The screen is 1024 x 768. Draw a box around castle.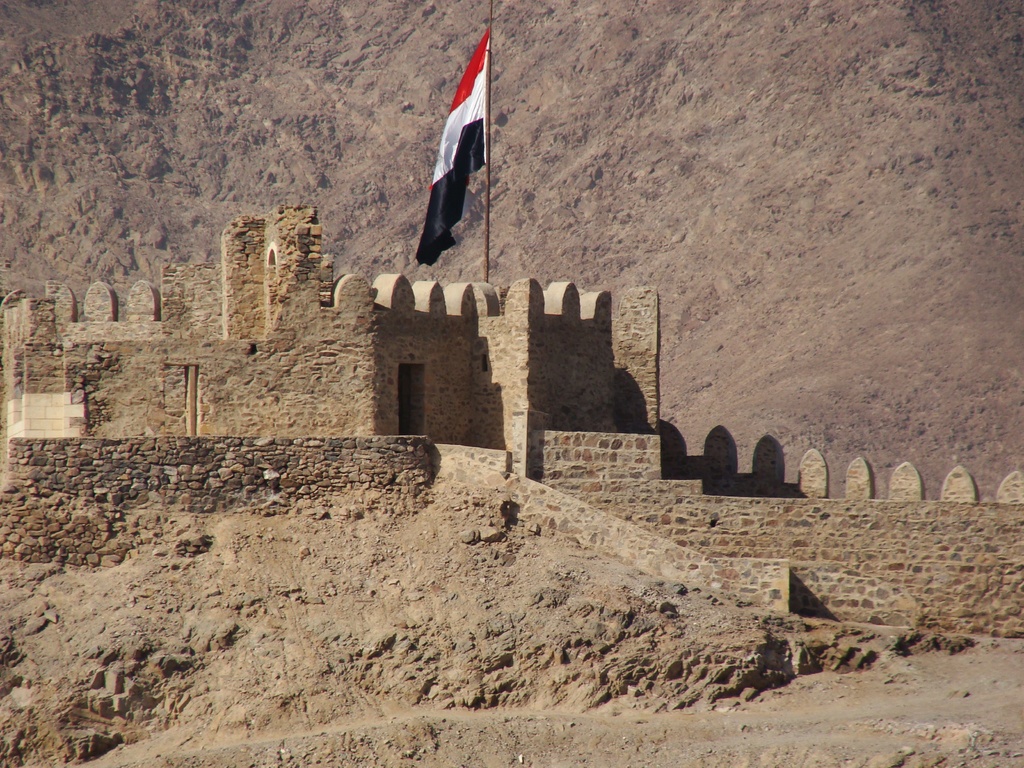
detection(3, 203, 1023, 633).
